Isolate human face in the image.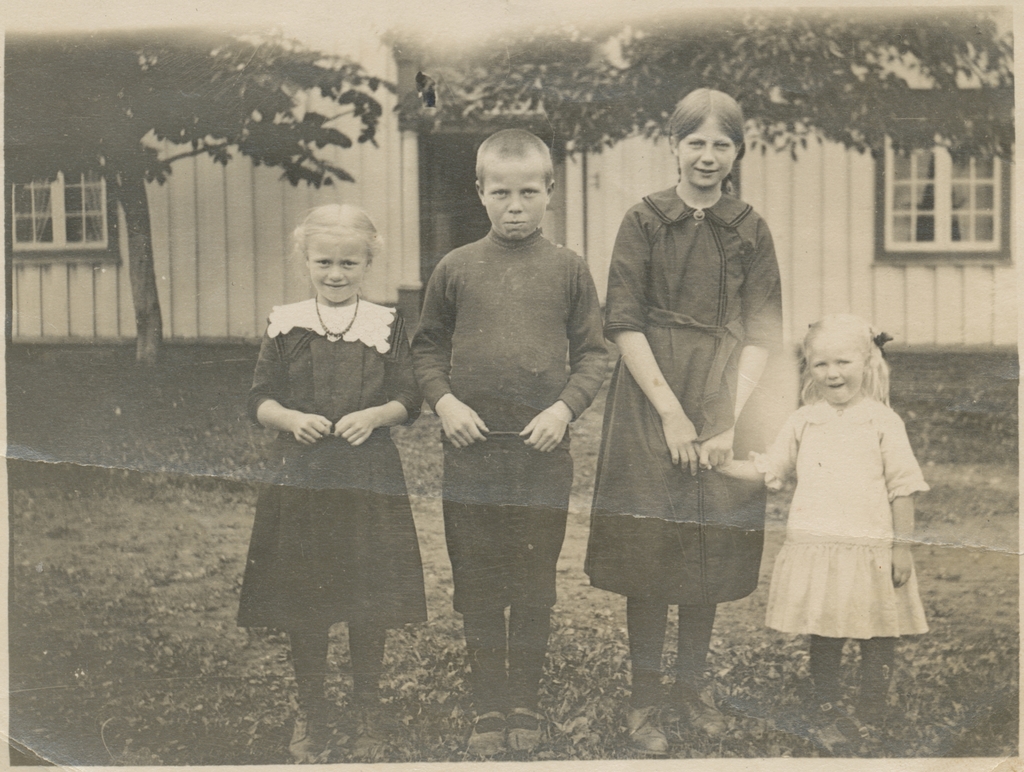
Isolated region: x1=308 y1=229 x2=367 y2=301.
